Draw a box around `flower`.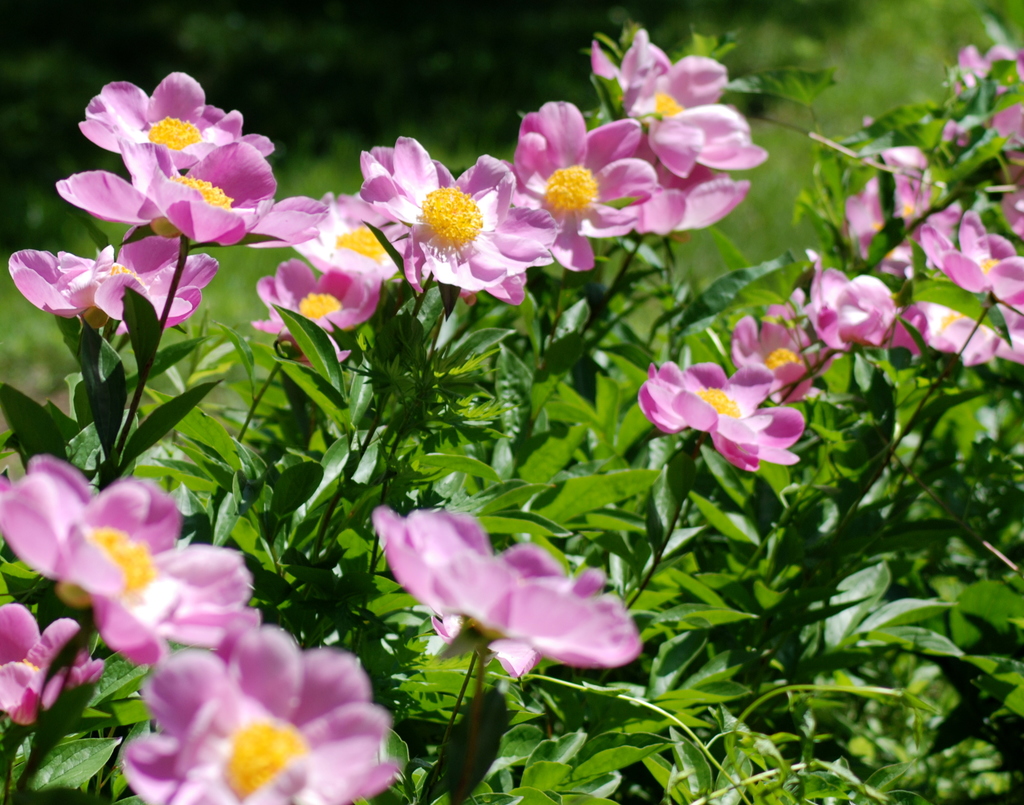
0 599 111 728.
